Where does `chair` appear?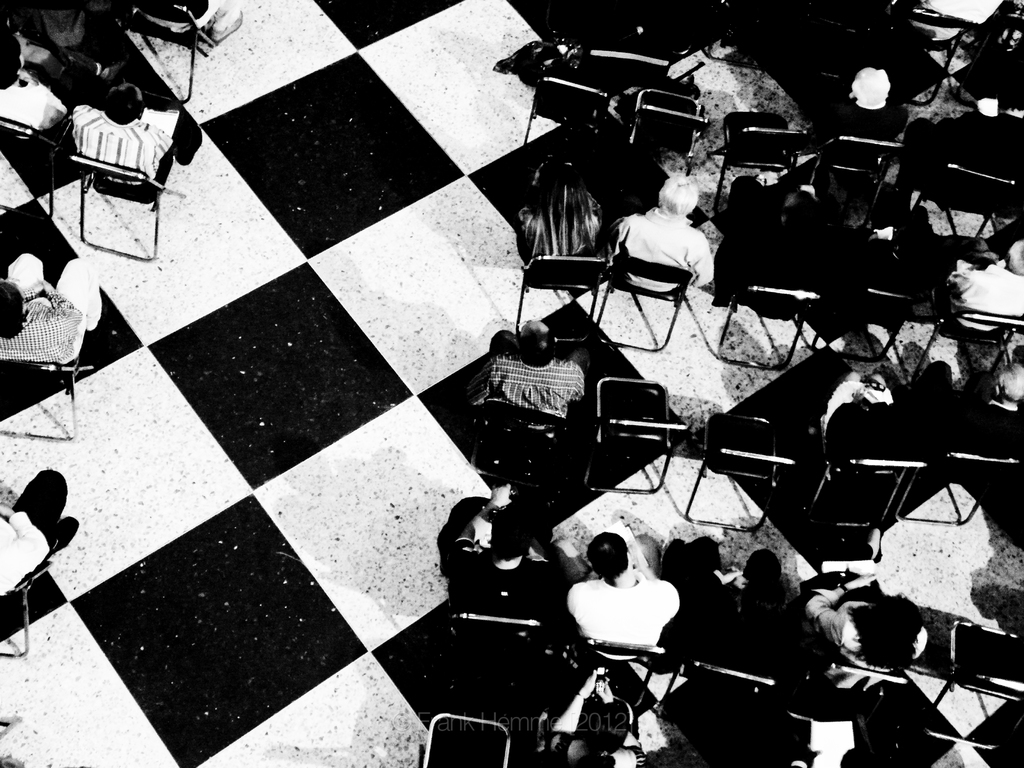
Appears at l=0, t=320, r=100, b=440.
